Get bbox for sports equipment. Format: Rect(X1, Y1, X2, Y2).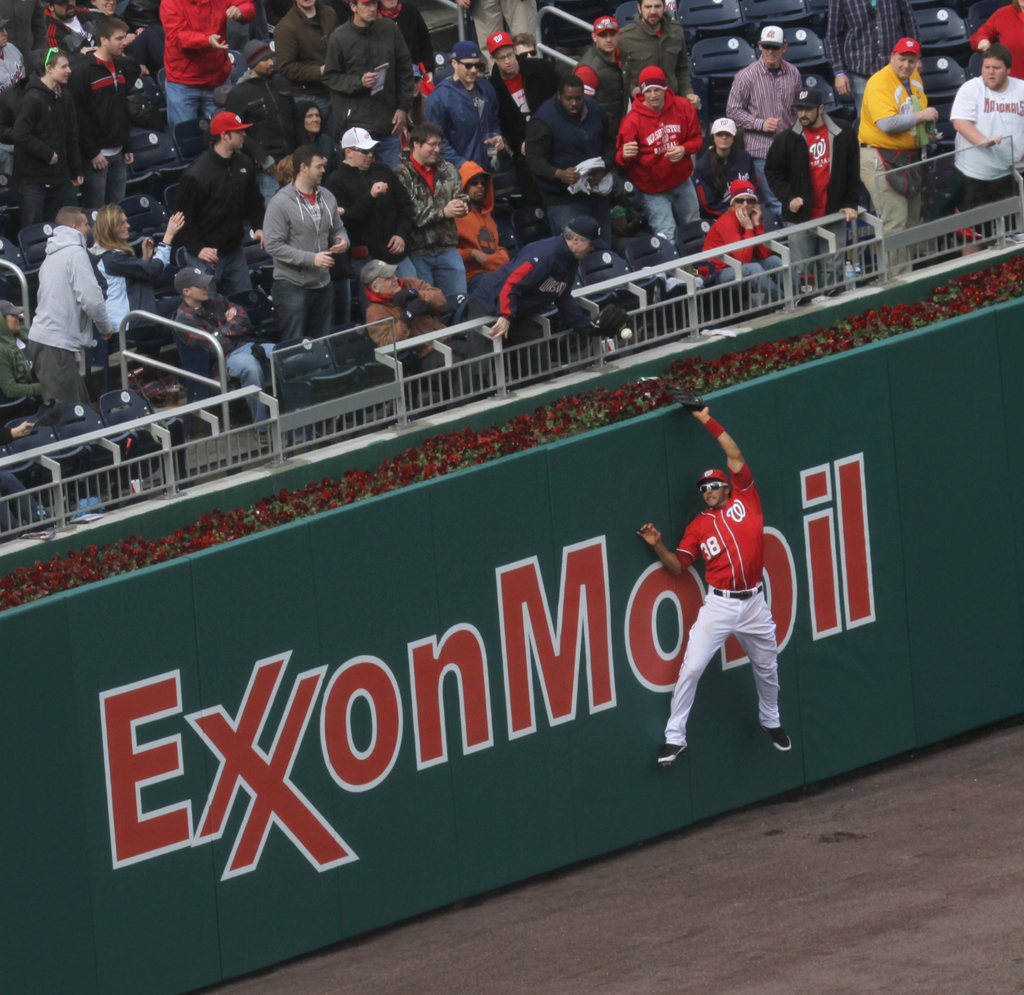
Rect(659, 383, 705, 412).
